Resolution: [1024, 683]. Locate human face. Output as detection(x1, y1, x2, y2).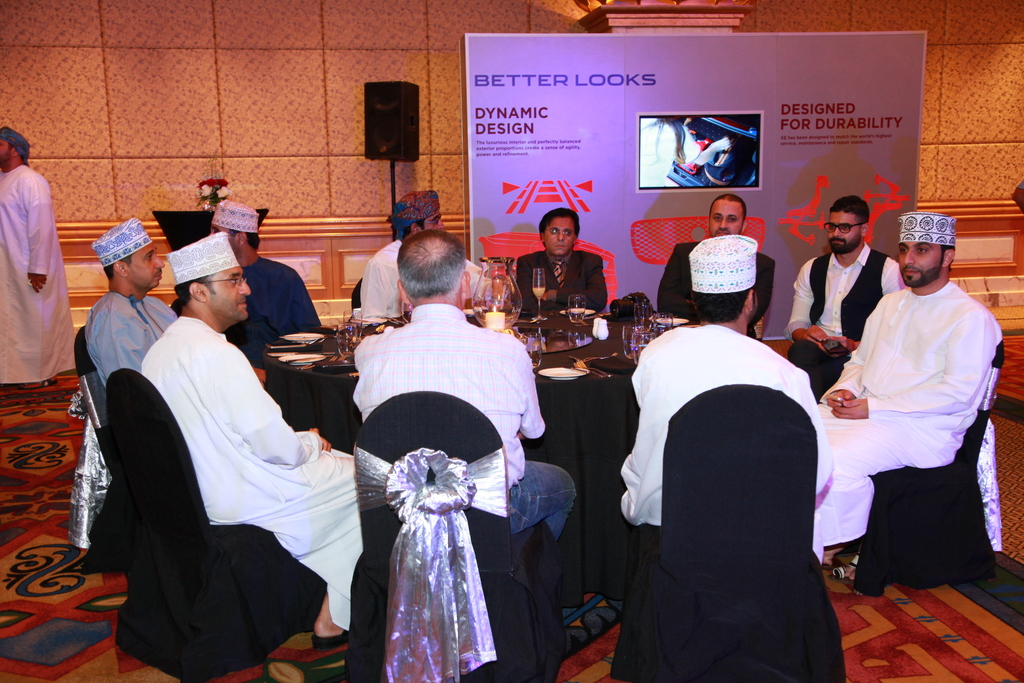
detection(0, 131, 8, 168).
